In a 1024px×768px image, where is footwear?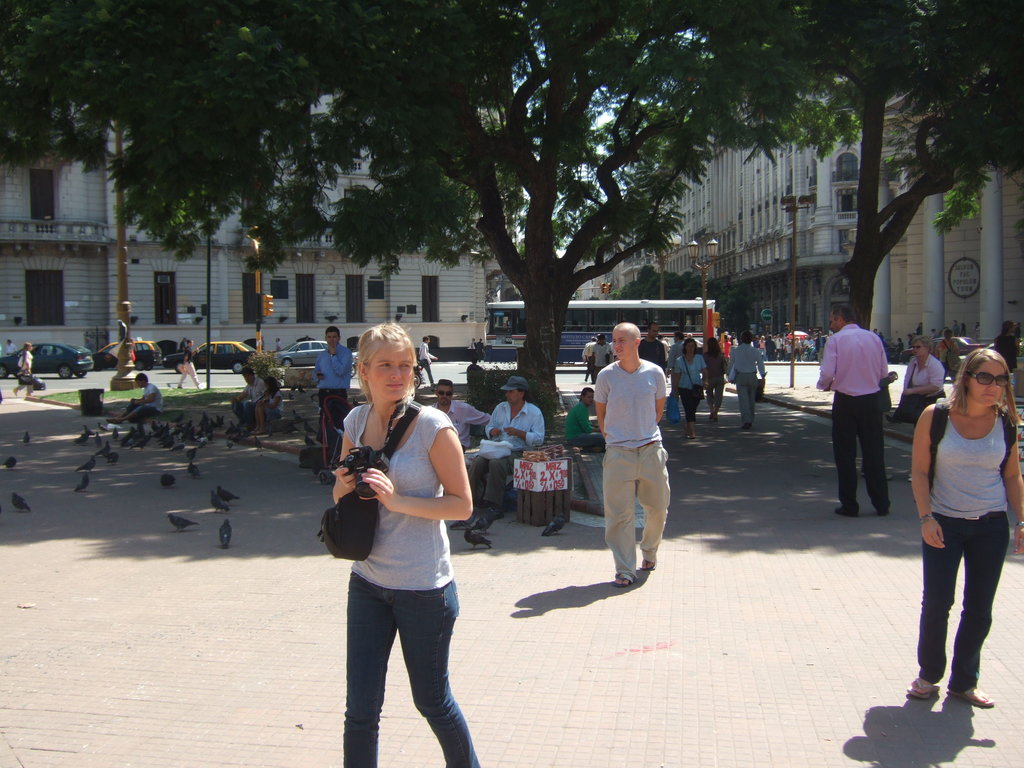
611, 573, 631, 591.
